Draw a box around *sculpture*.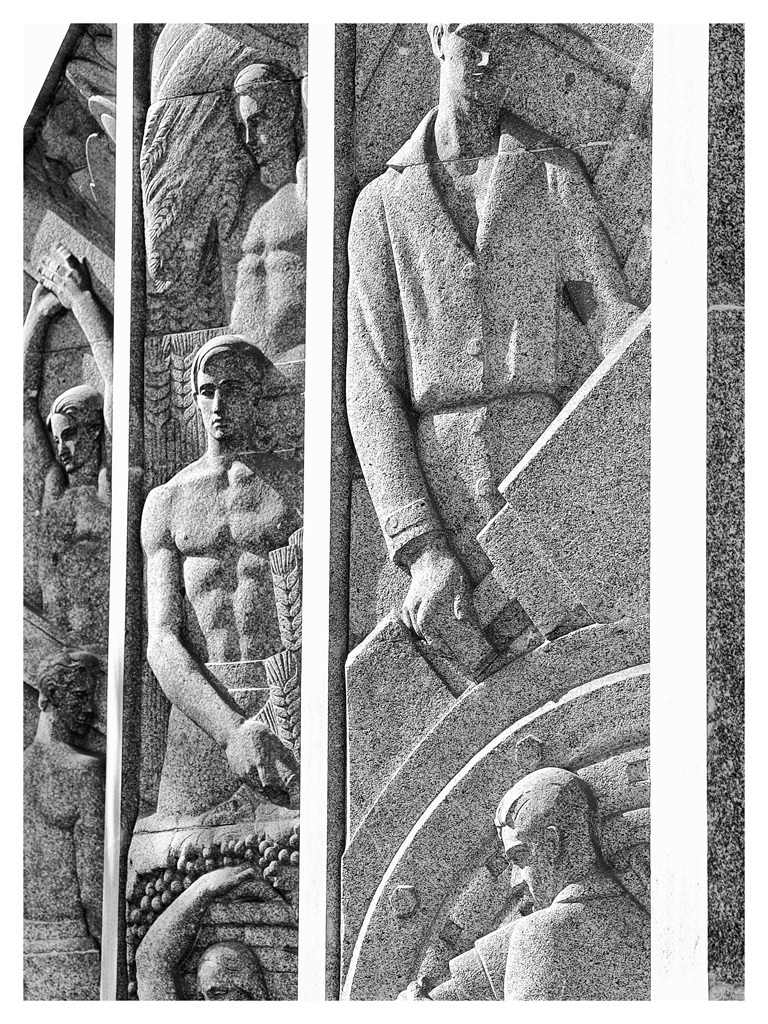
<bbox>397, 762, 653, 1007</bbox>.
